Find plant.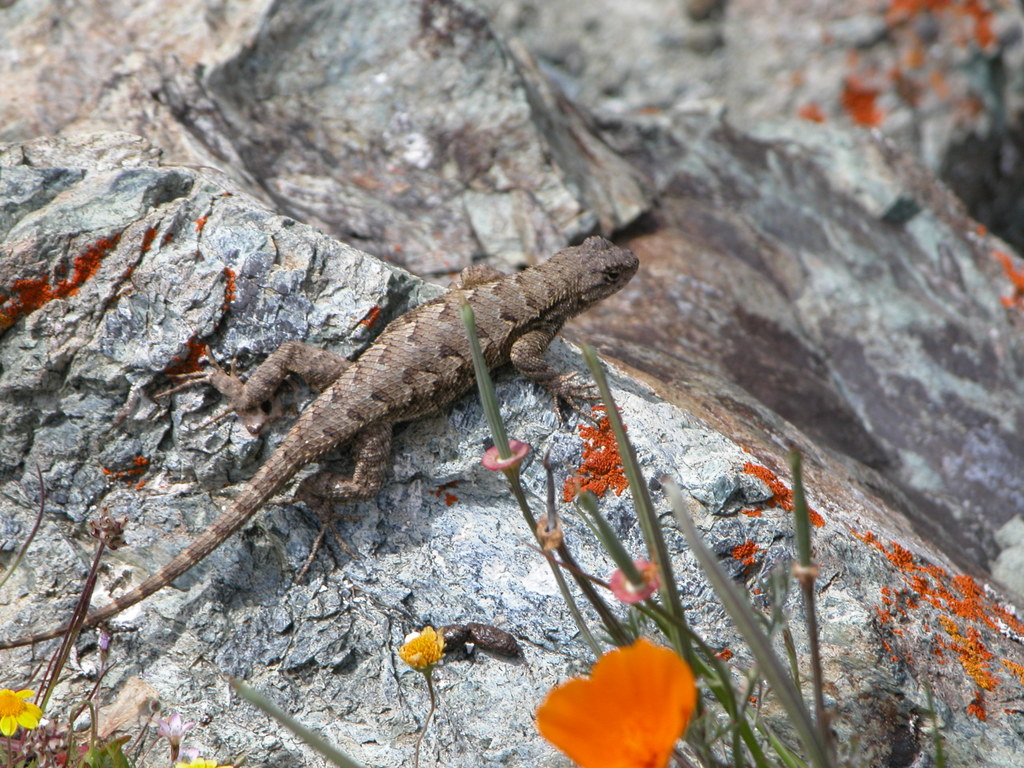
crop(390, 618, 449, 767).
